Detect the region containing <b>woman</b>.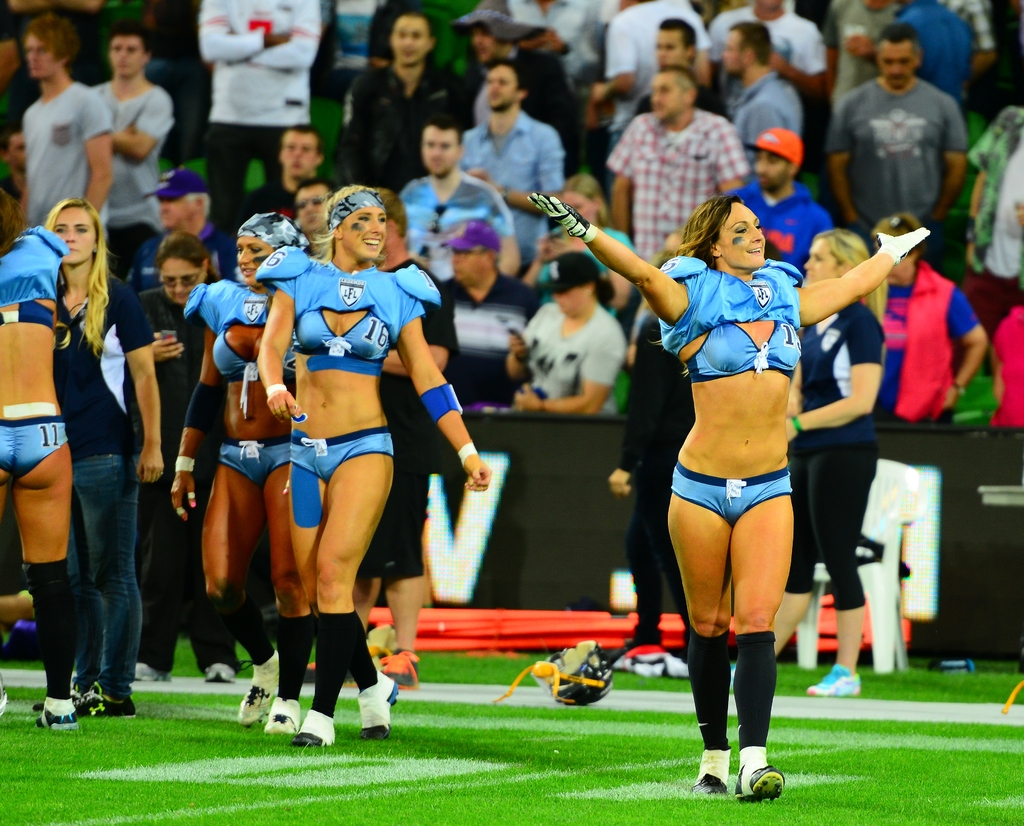
left=254, top=184, right=493, bottom=750.
